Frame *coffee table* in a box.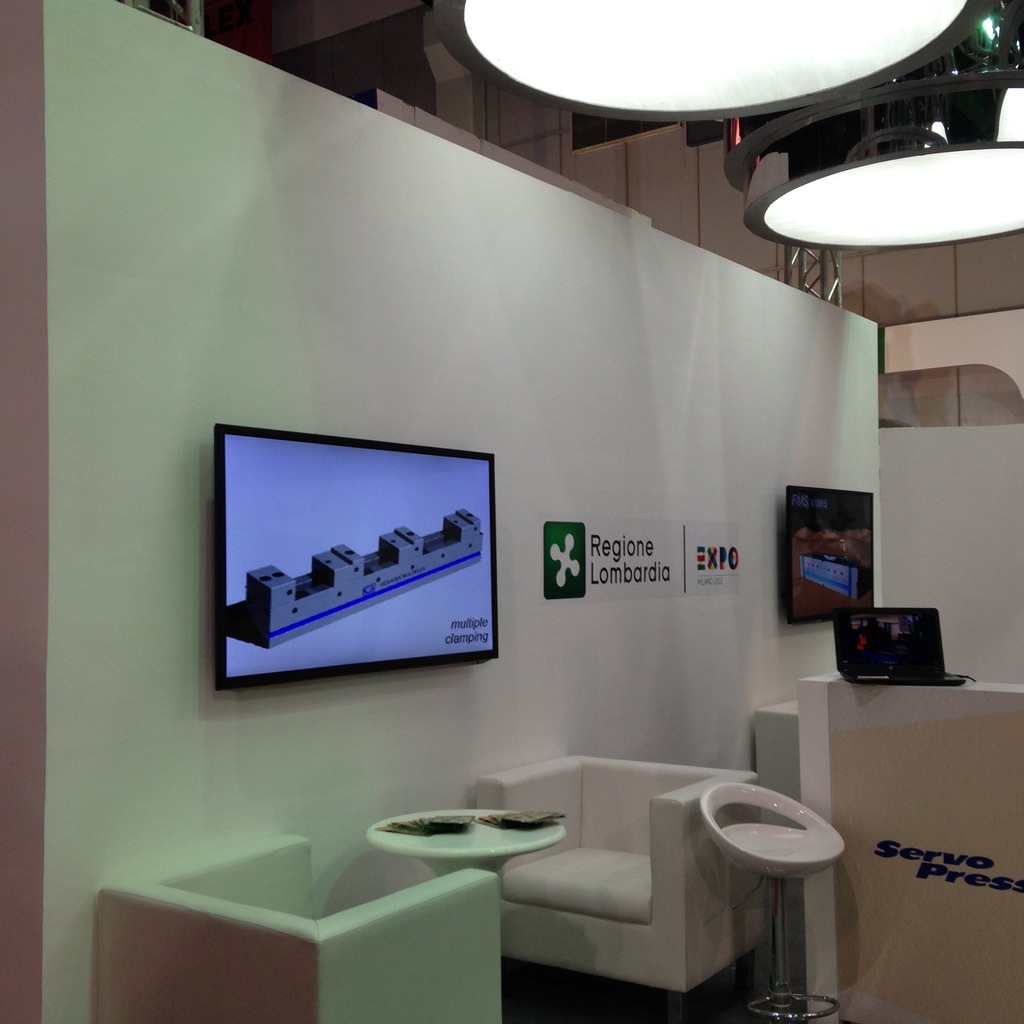
l=369, t=804, r=562, b=879.
